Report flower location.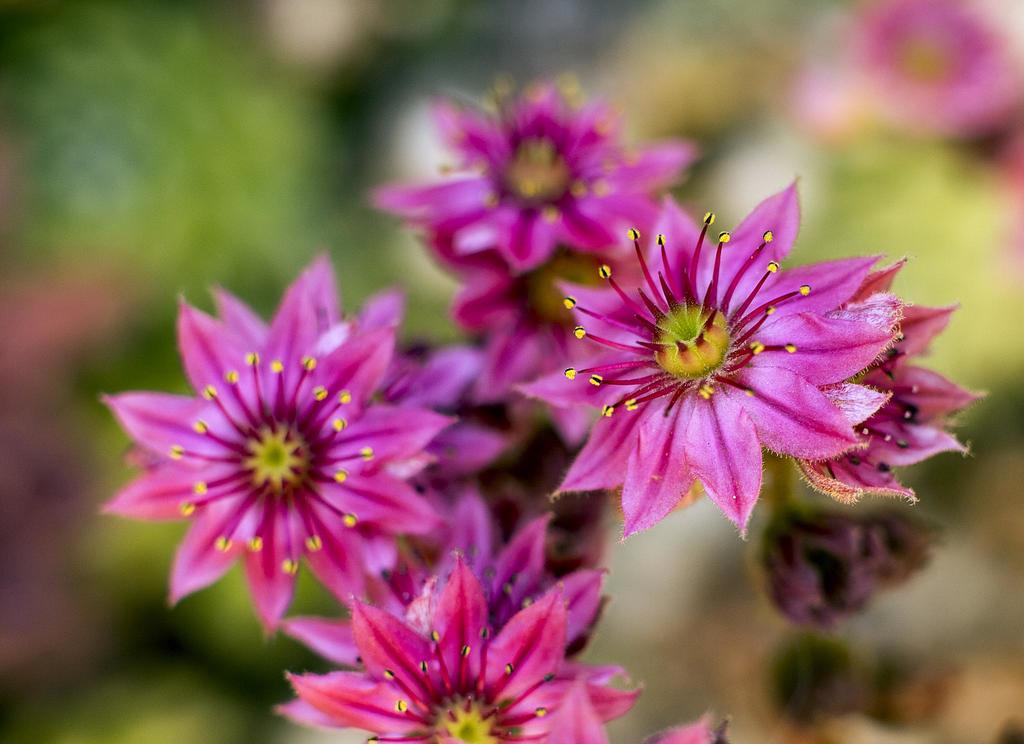
Report: (268, 560, 648, 740).
